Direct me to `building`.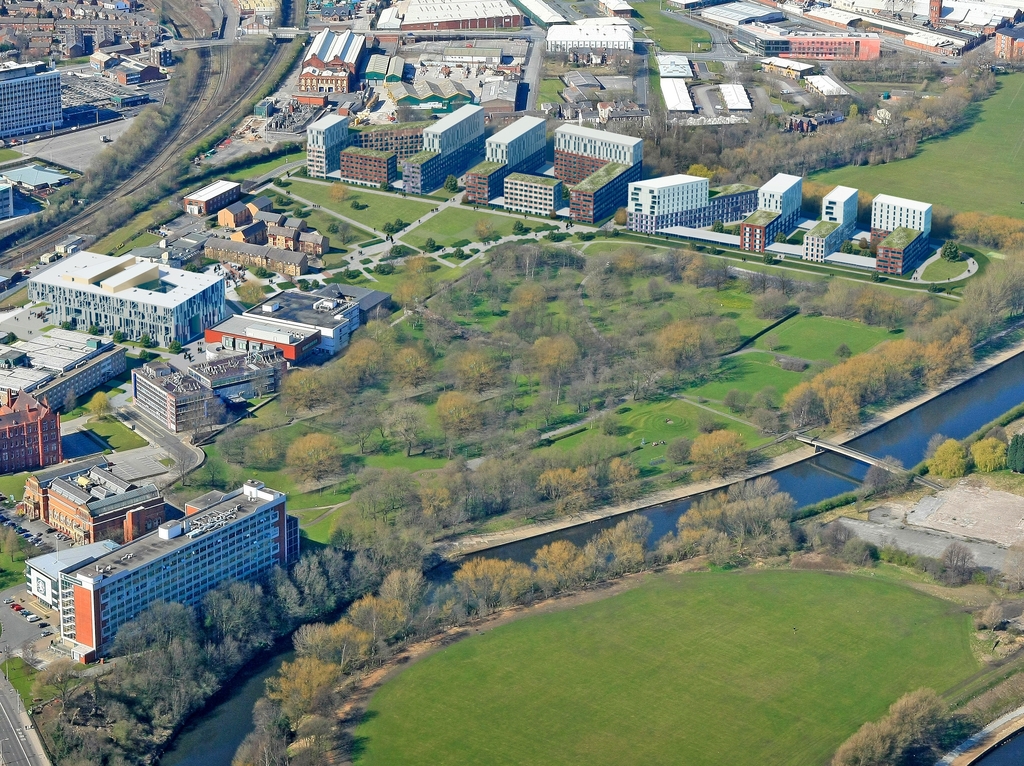
Direction: box(803, 184, 859, 265).
